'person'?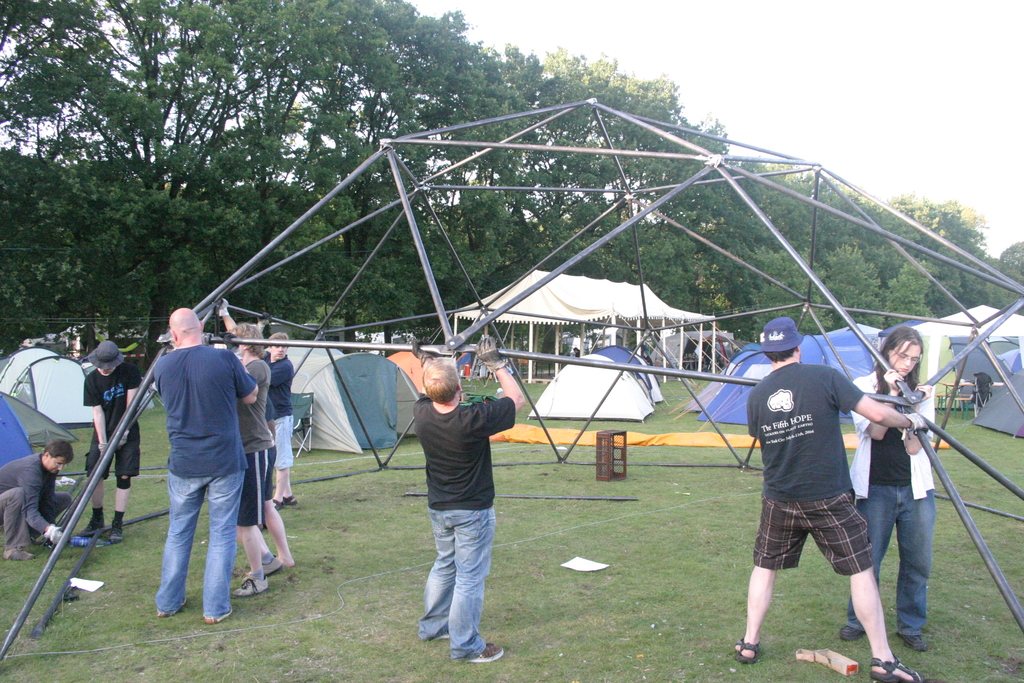
<bbox>73, 343, 140, 540</bbox>
